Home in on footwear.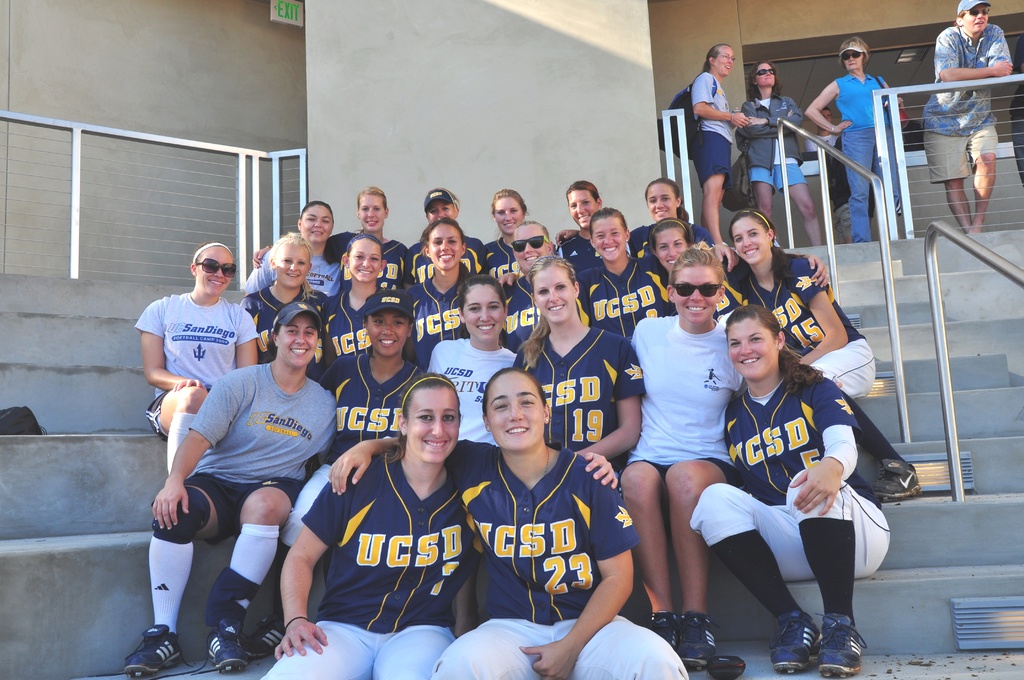
Homed in at 644:607:676:649.
